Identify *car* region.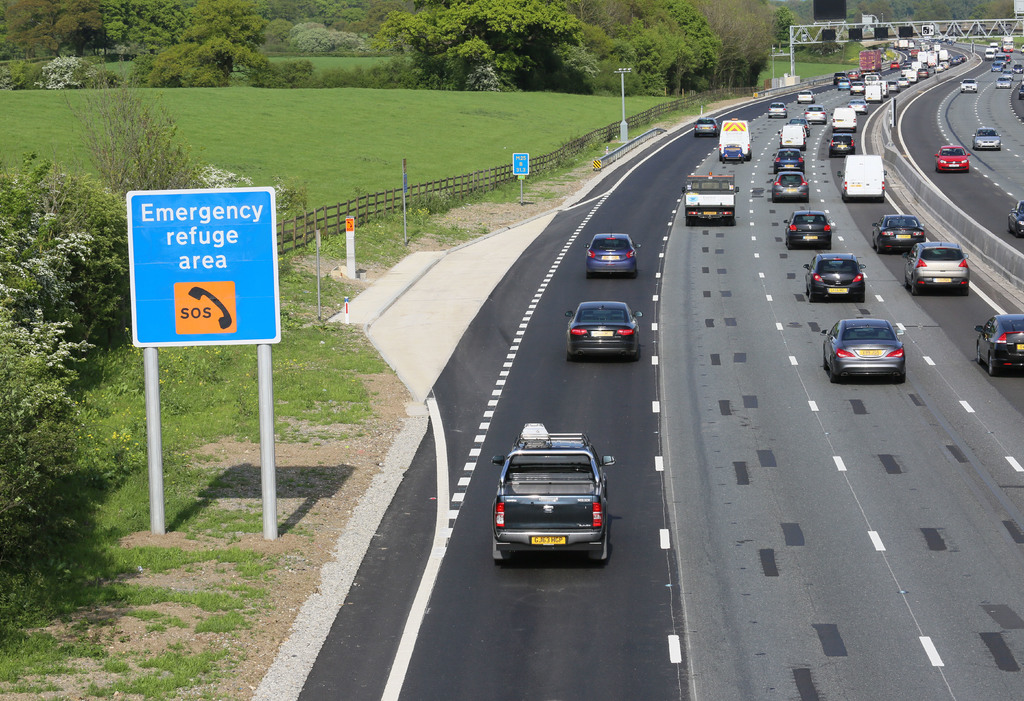
Region: (left=1011, top=64, right=1023, bottom=72).
